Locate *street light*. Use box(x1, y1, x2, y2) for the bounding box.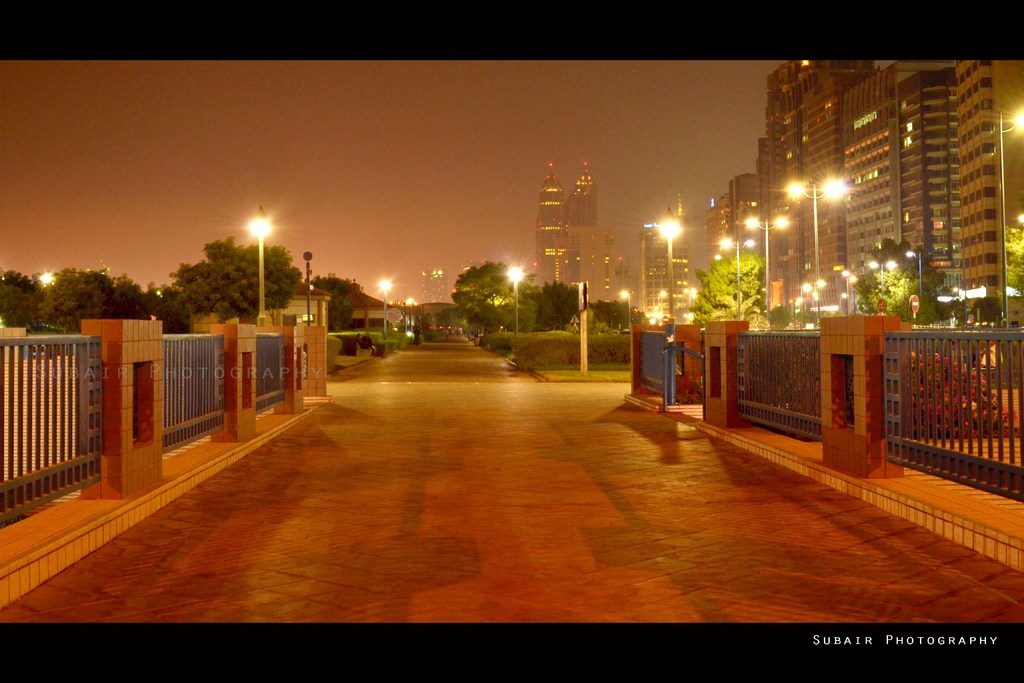
box(377, 276, 388, 340).
